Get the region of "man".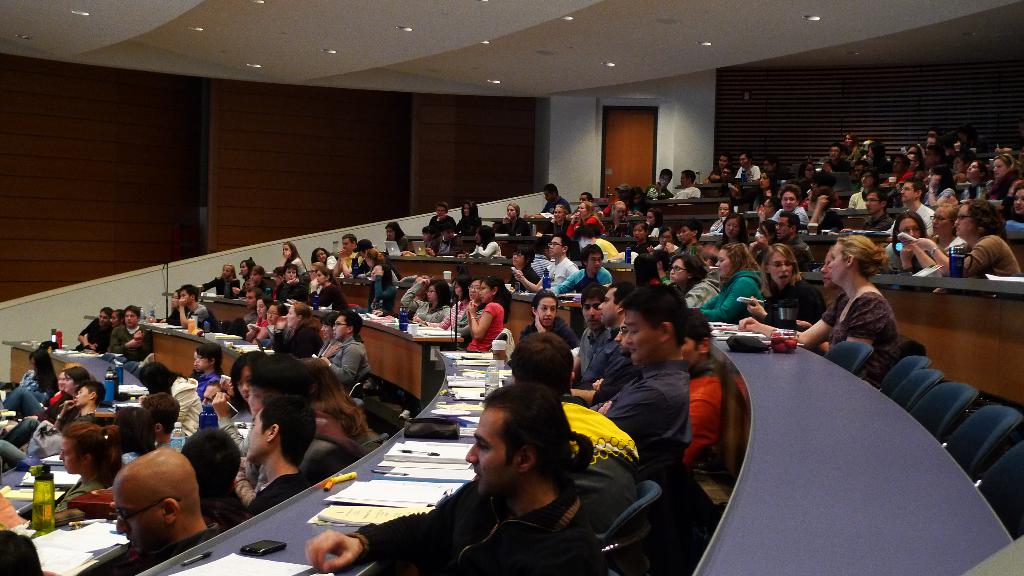
{"left": 681, "top": 312, "right": 721, "bottom": 461}.
